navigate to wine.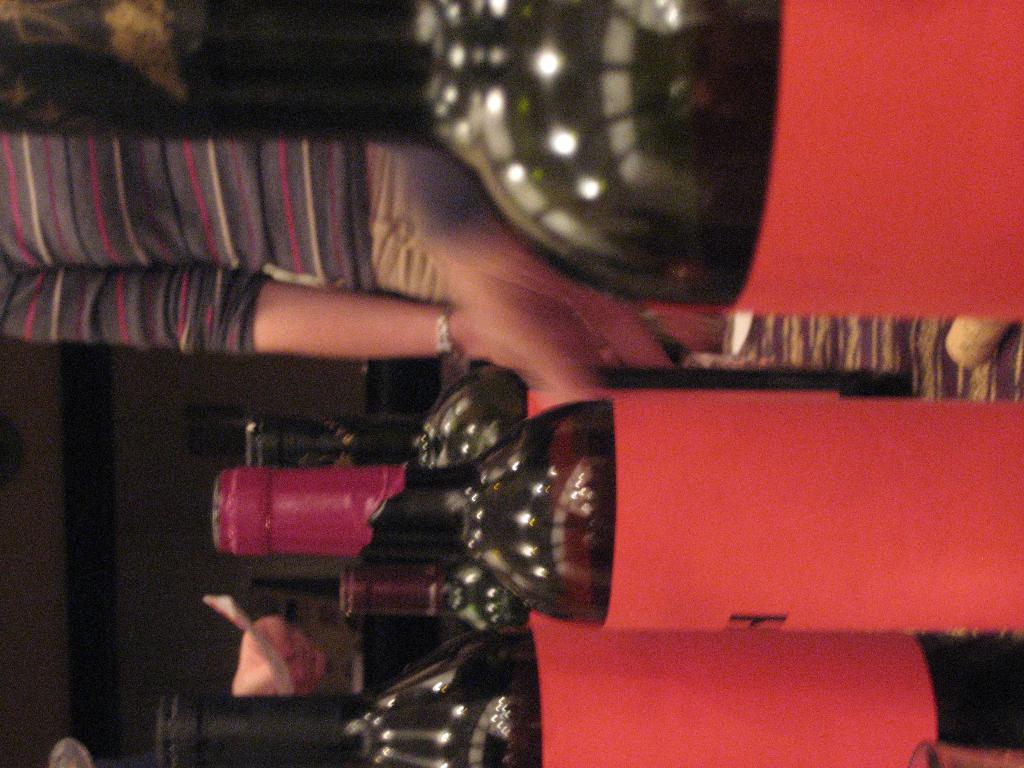
Navigation target: detection(246, 367, 915, 461).
